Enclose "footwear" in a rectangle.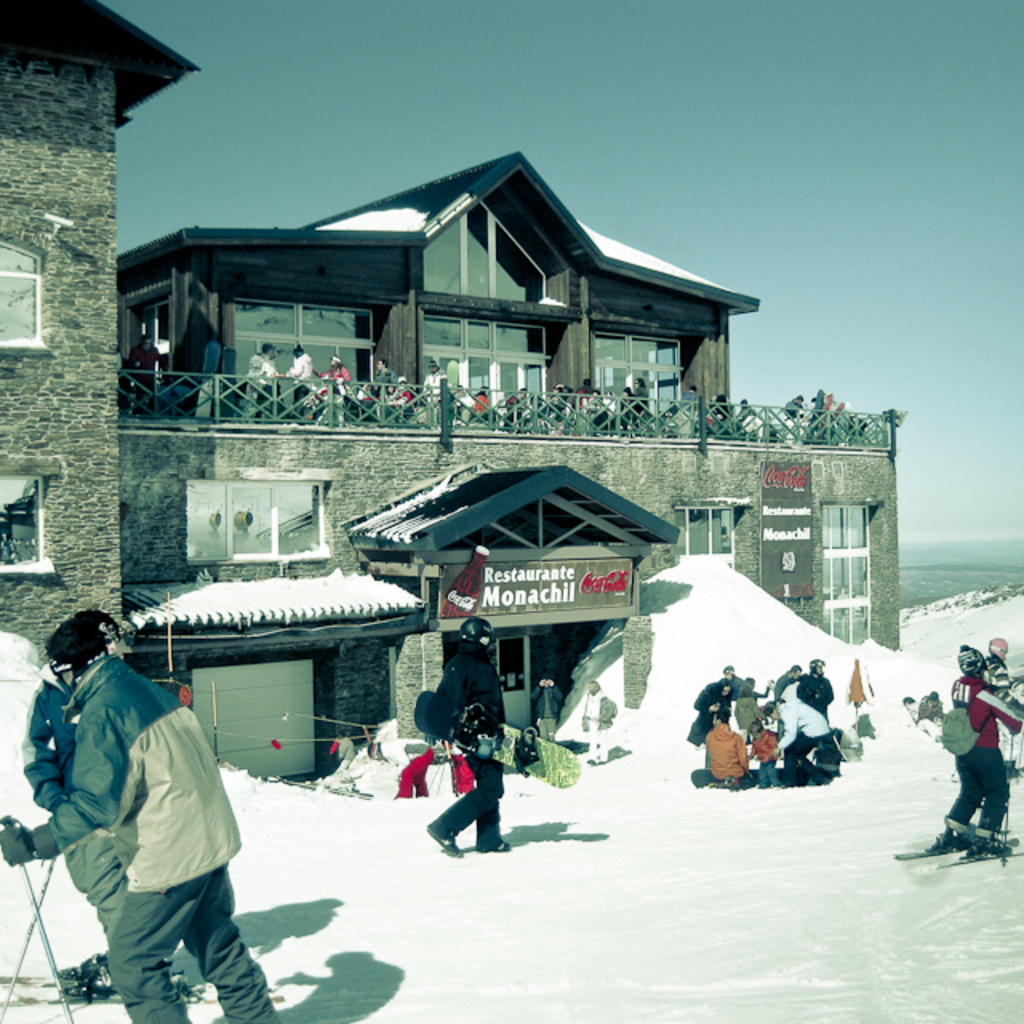
Rect(424, 827, 462, 859).
